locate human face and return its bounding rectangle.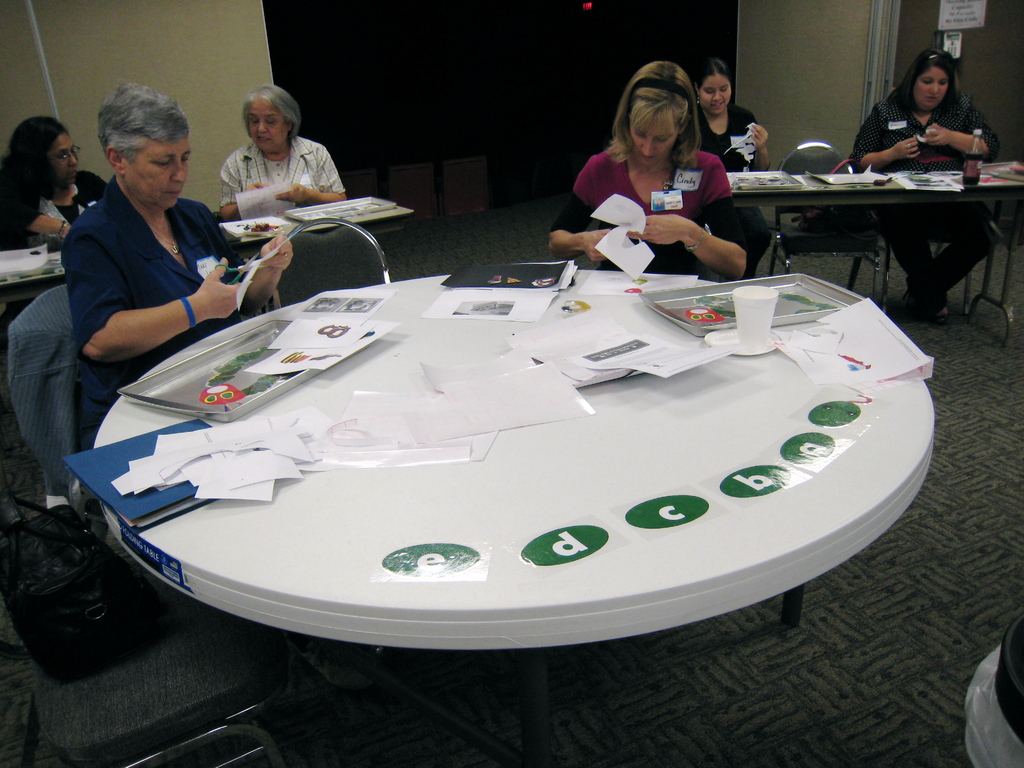
rect(917, 67, 949, 108).
